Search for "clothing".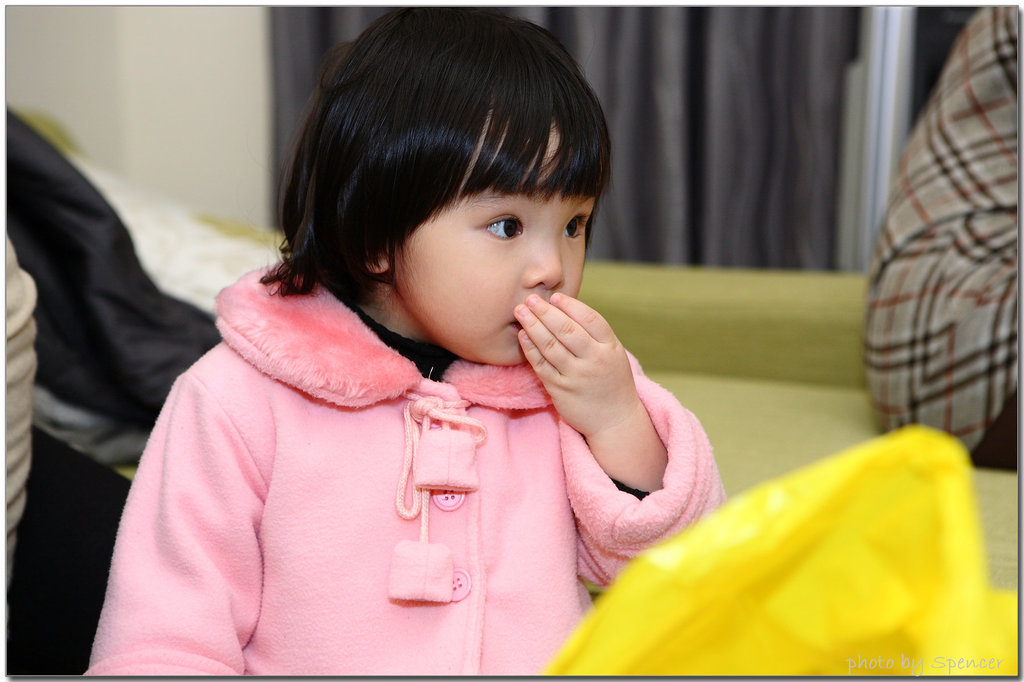
Found at 0 83 287 478.
